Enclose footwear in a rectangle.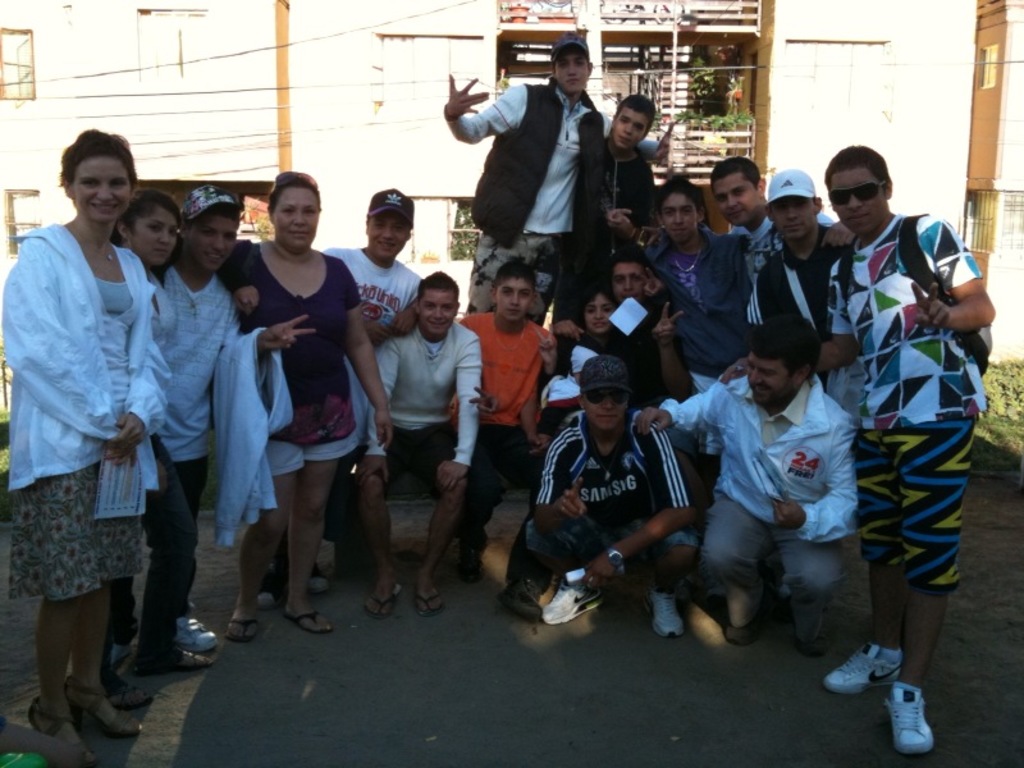
<region>172, 614, 218, 649</region>.
